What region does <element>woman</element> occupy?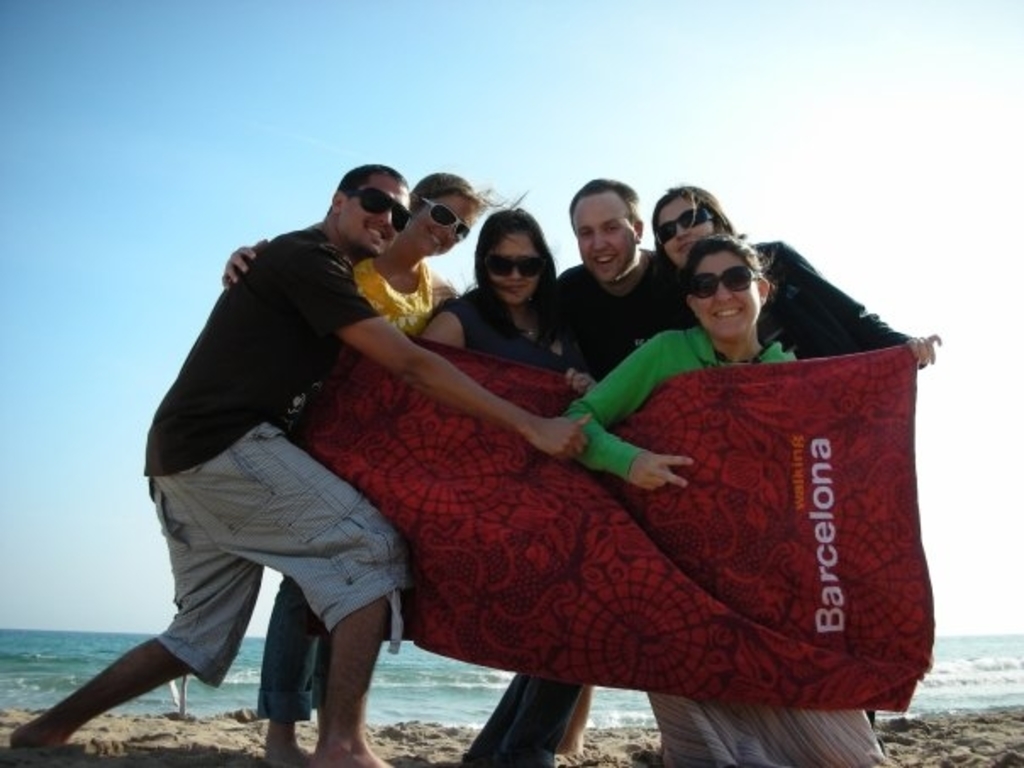
563:234:819:493.
